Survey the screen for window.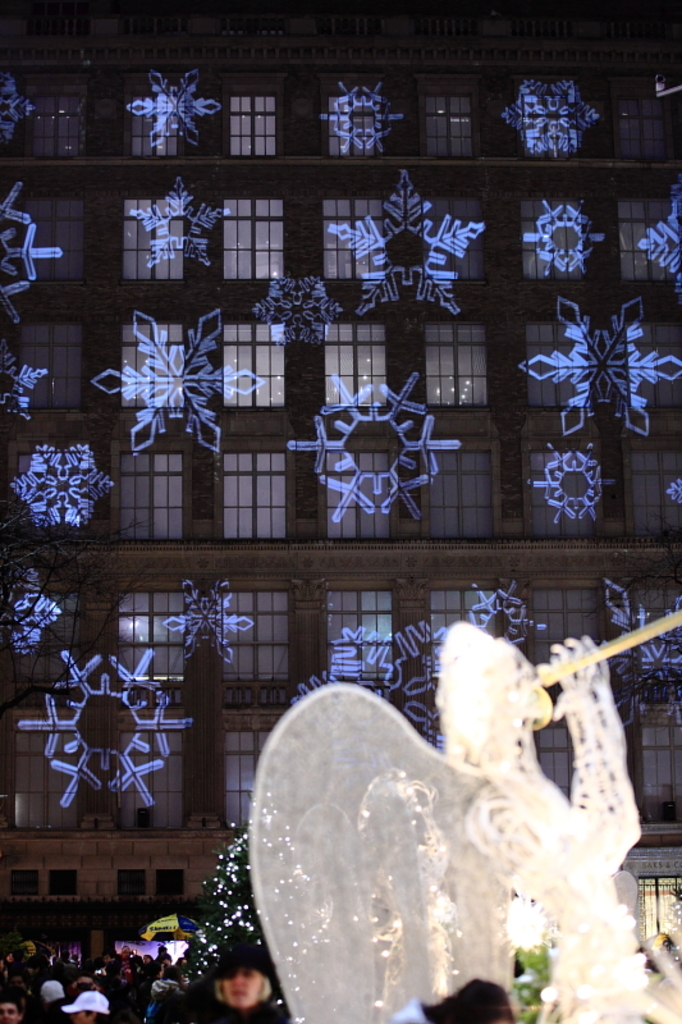
Survey found: (9,716,86,831).
